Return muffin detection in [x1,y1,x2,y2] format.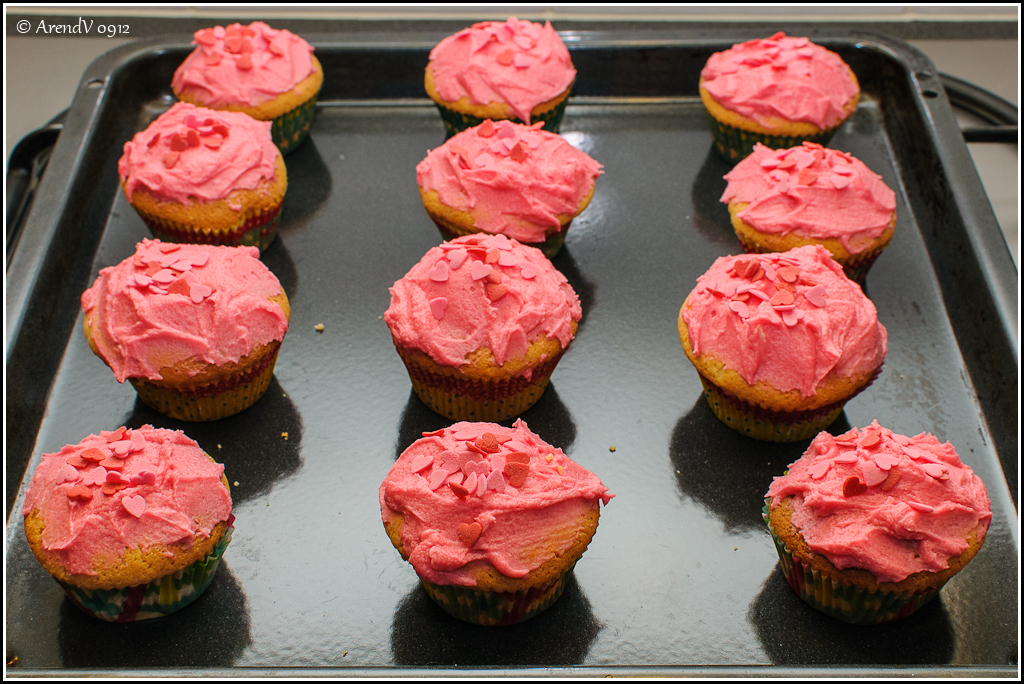
[17,421,233,631].
